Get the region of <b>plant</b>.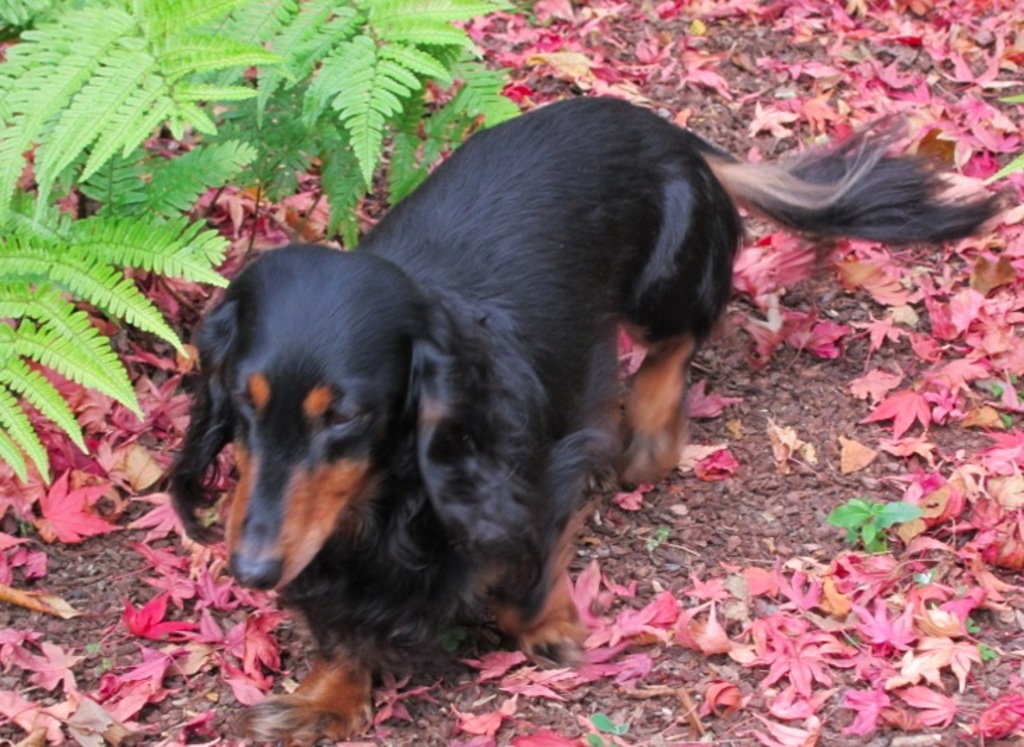
BBox(20, 122, 213, 616).
